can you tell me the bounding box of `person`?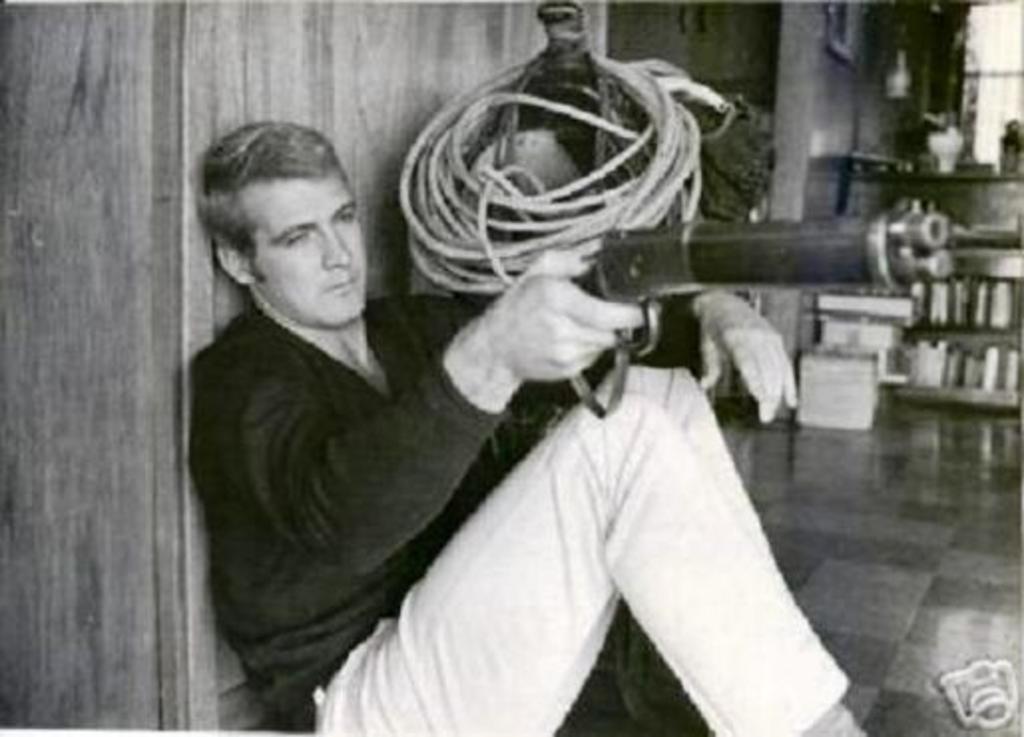
x1=259, y1=84, x2=871, y2=736.
